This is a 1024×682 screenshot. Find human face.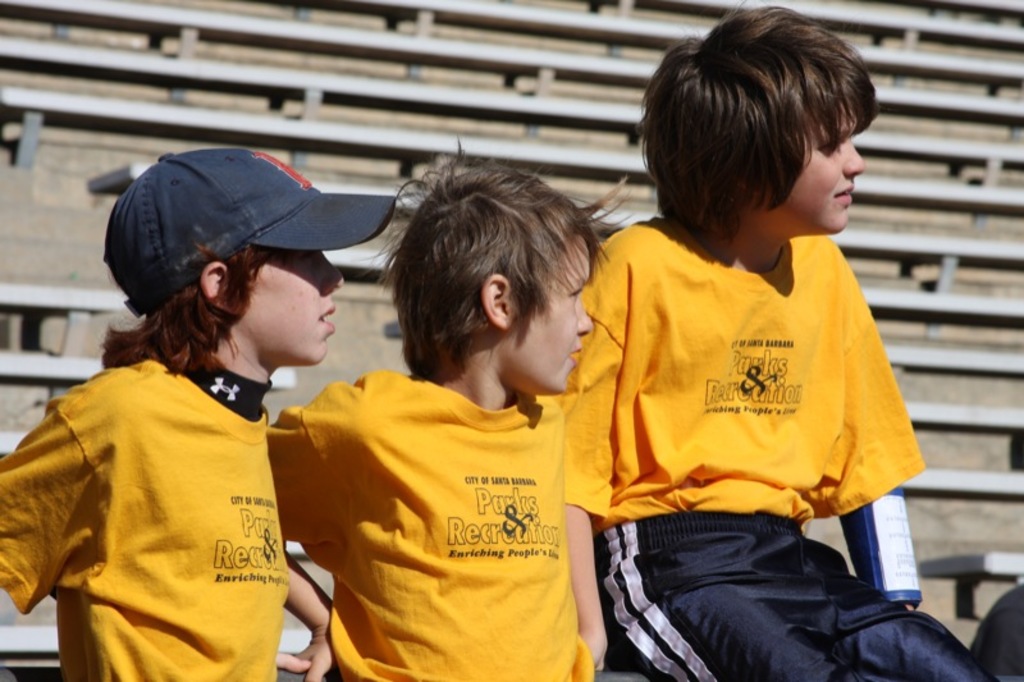
Bounding box: left=251, top=253, right=343, bottom=361.
